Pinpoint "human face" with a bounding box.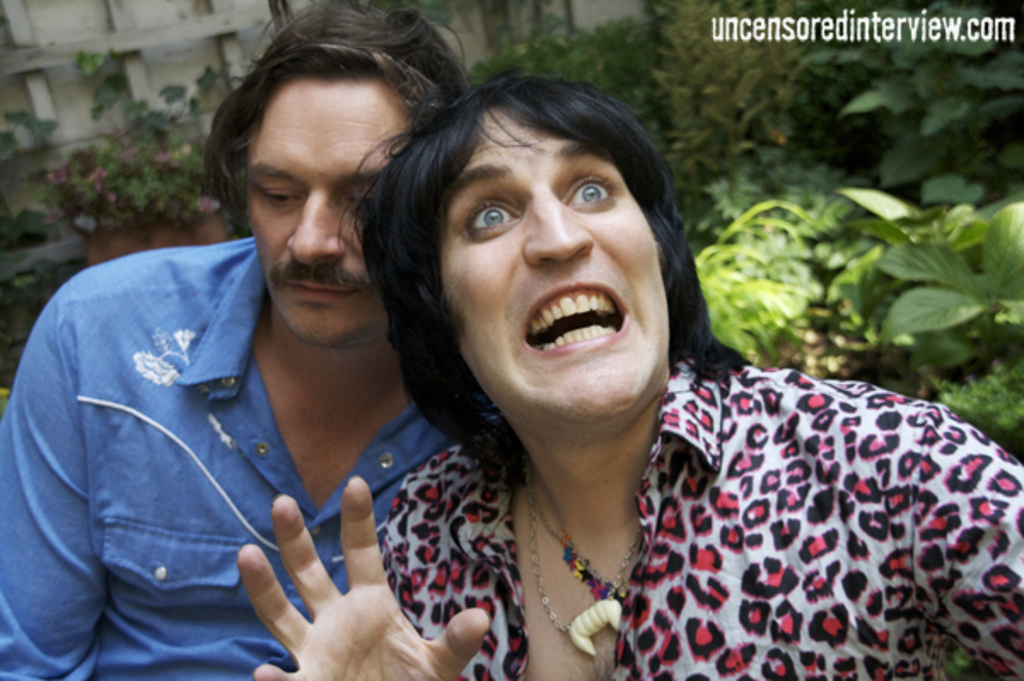
l=440, t=101, r=676, b=435.
